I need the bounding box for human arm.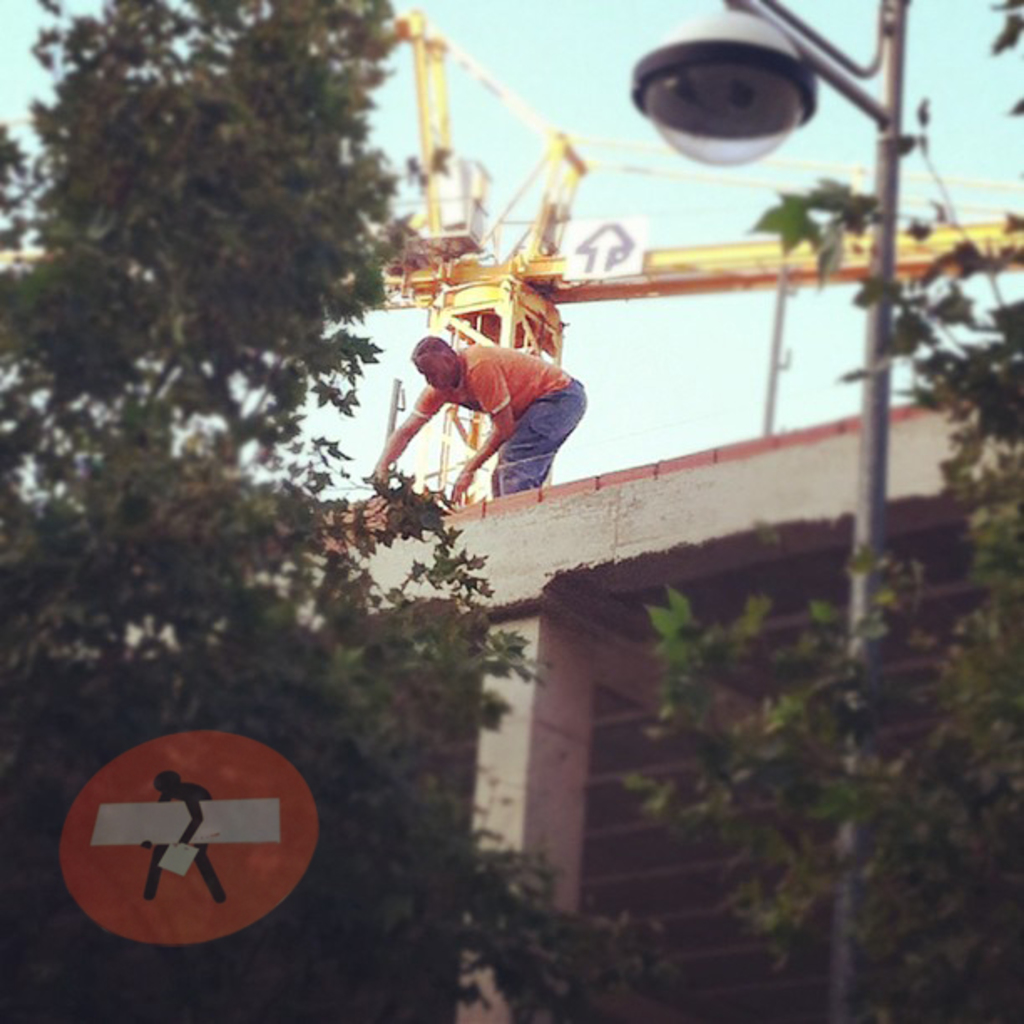
Here it is: [x1=448, y1=356, x2=517, y2=497].
